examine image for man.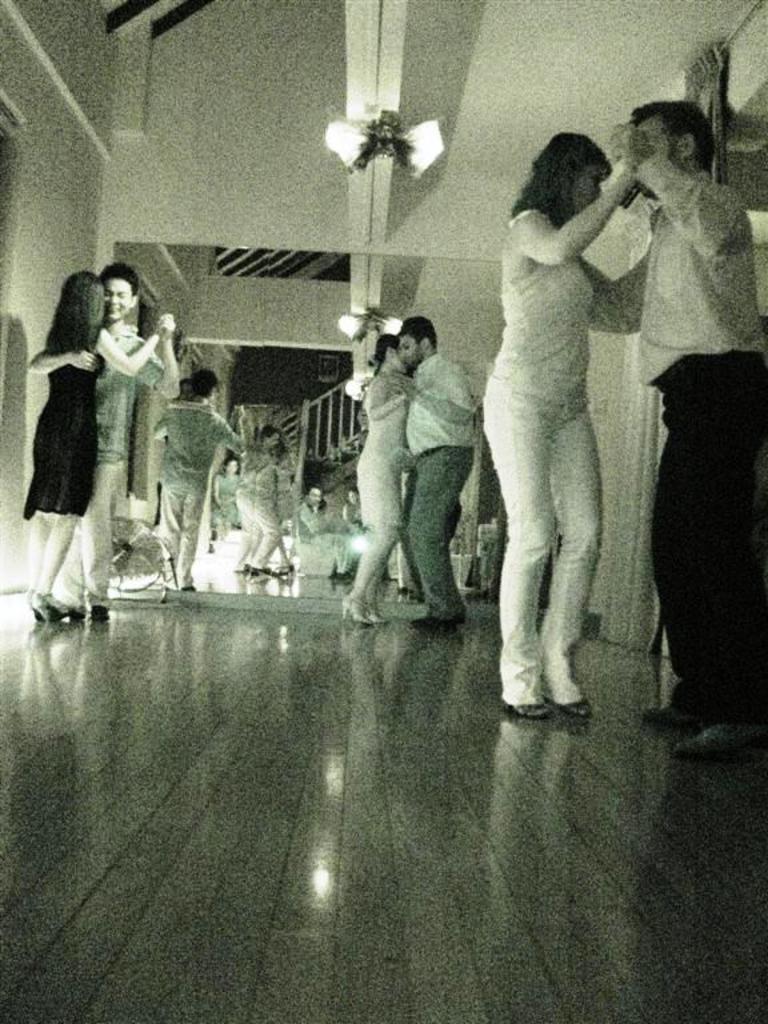
Examination result: pyautogui.locateOnScreen(576, 91, 767, 775).
